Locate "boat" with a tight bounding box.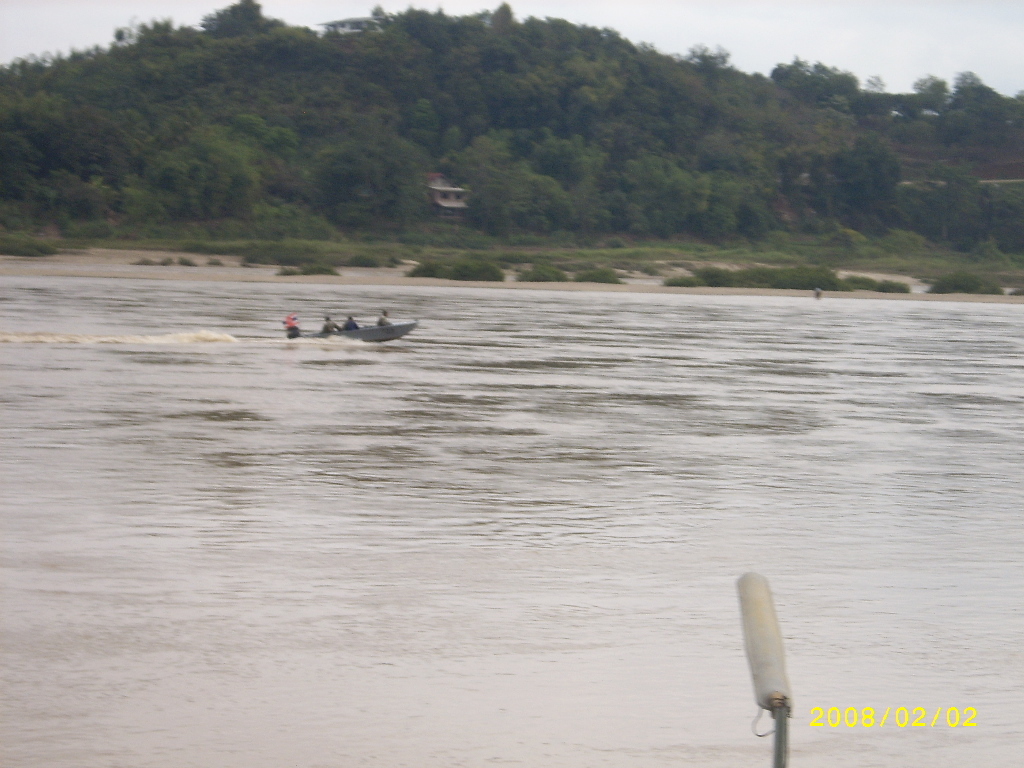
[left=294, top=318, right=422, bottom=343].
